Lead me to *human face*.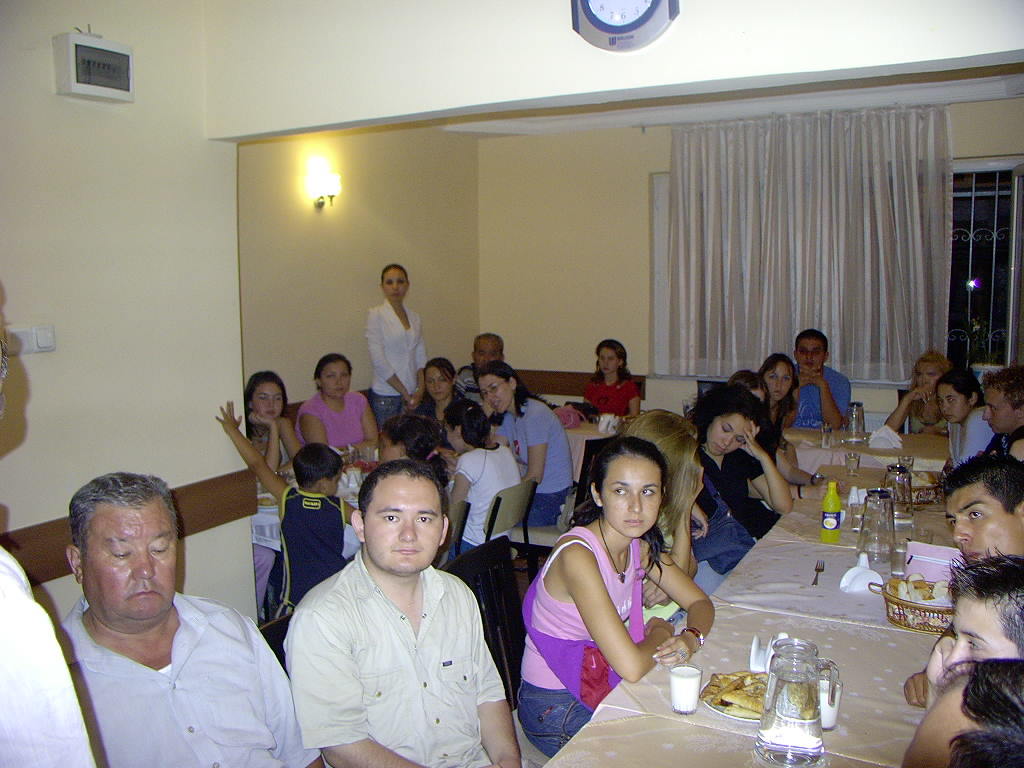
Lead to <box>945,591,1016,669</box>.
